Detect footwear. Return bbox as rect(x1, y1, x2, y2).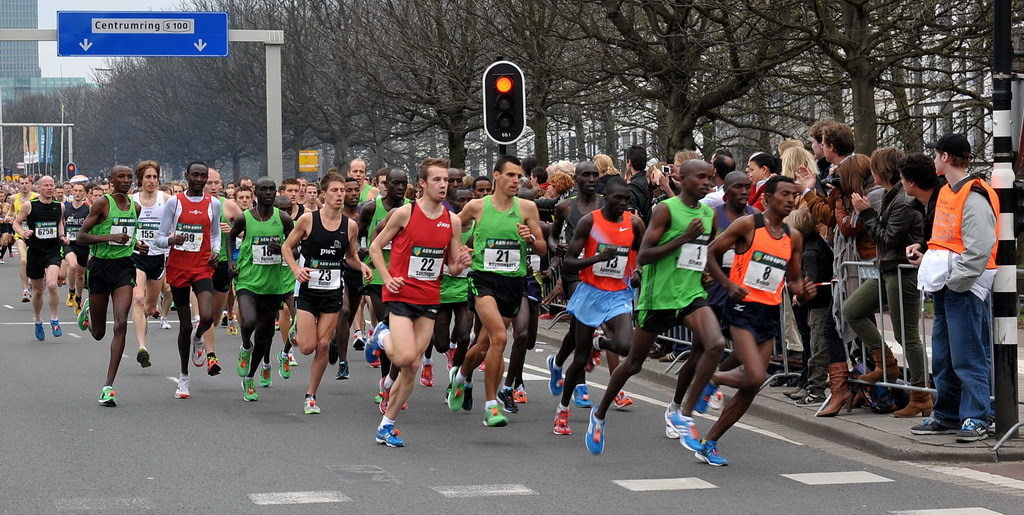
rect(256, 361, 273, 389).
